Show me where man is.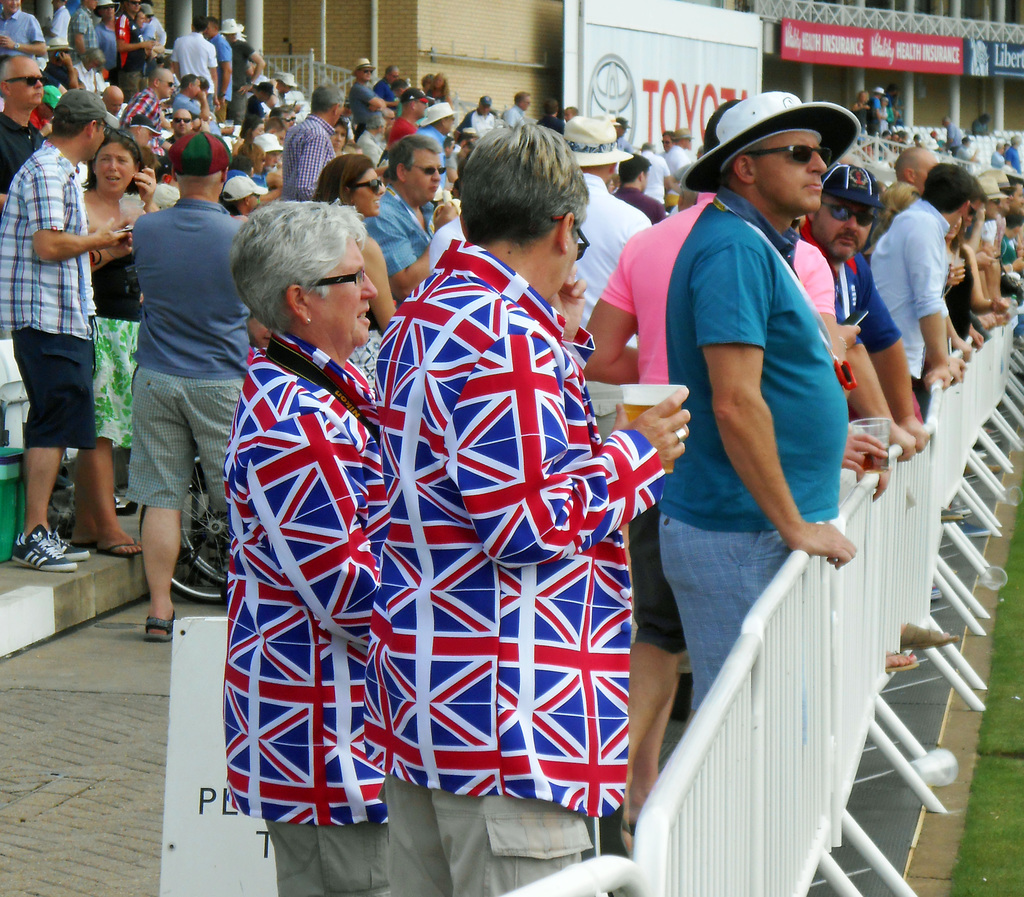
man is at <bbox>621, 90, 880, 800</bbox>.
